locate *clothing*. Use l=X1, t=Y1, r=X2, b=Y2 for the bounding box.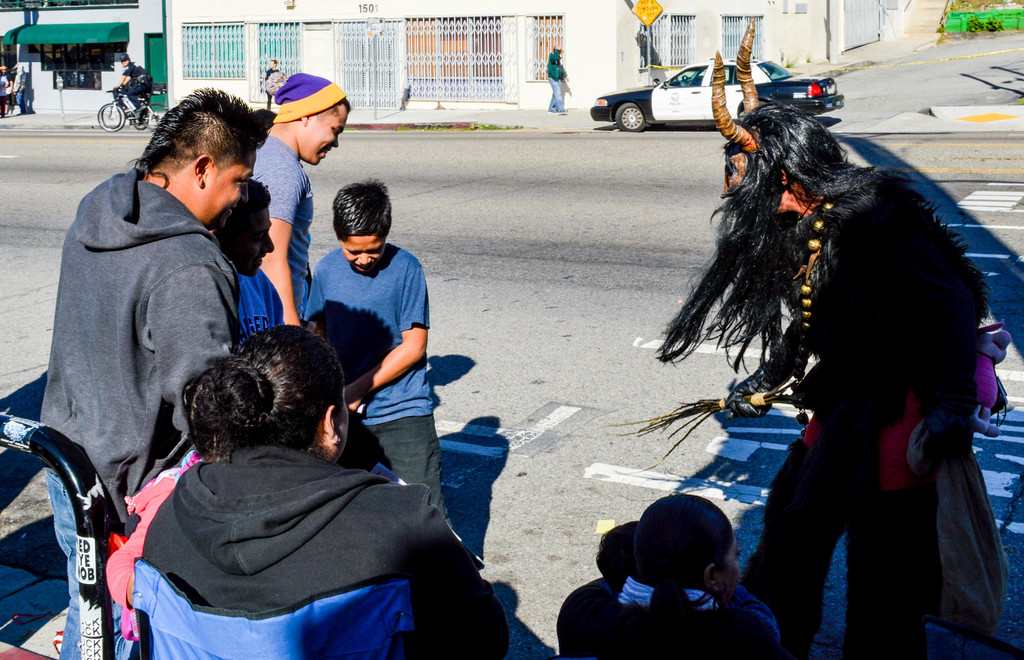
l=307, t=237, r=454, b=519.
